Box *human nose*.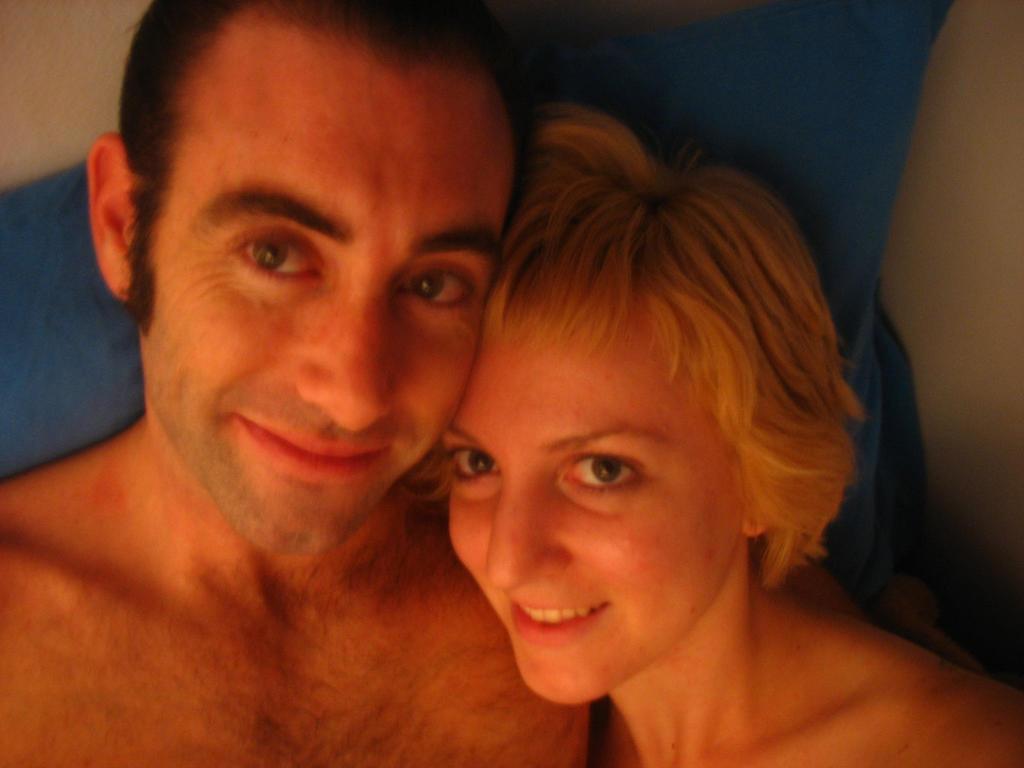
297 276 396 436.
